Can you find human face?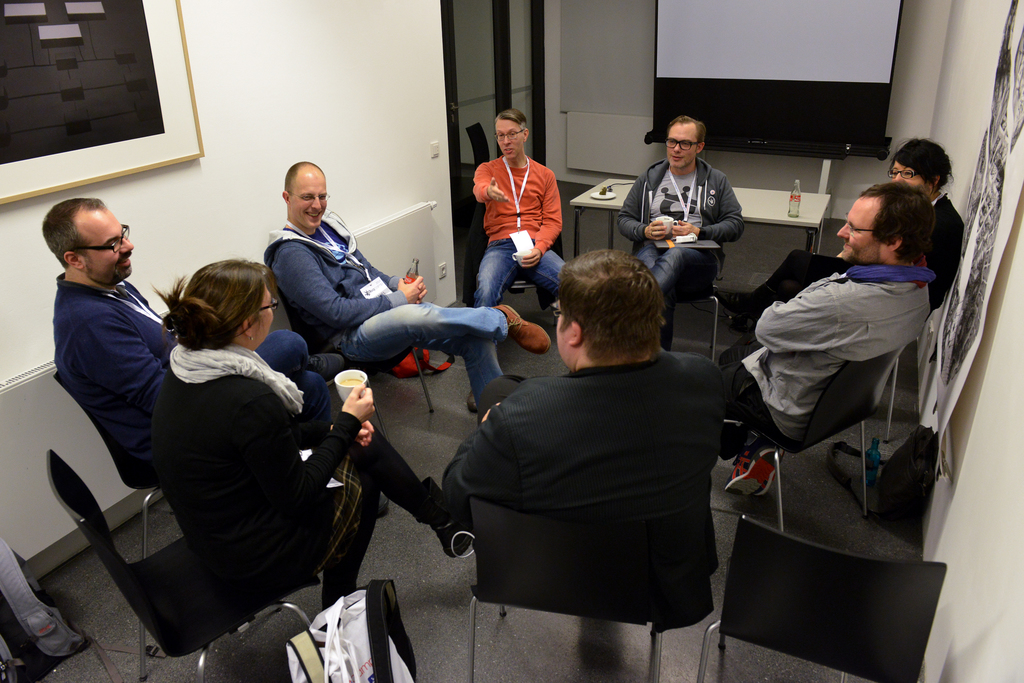
Yes, bounding box: 658:118:692:168.
